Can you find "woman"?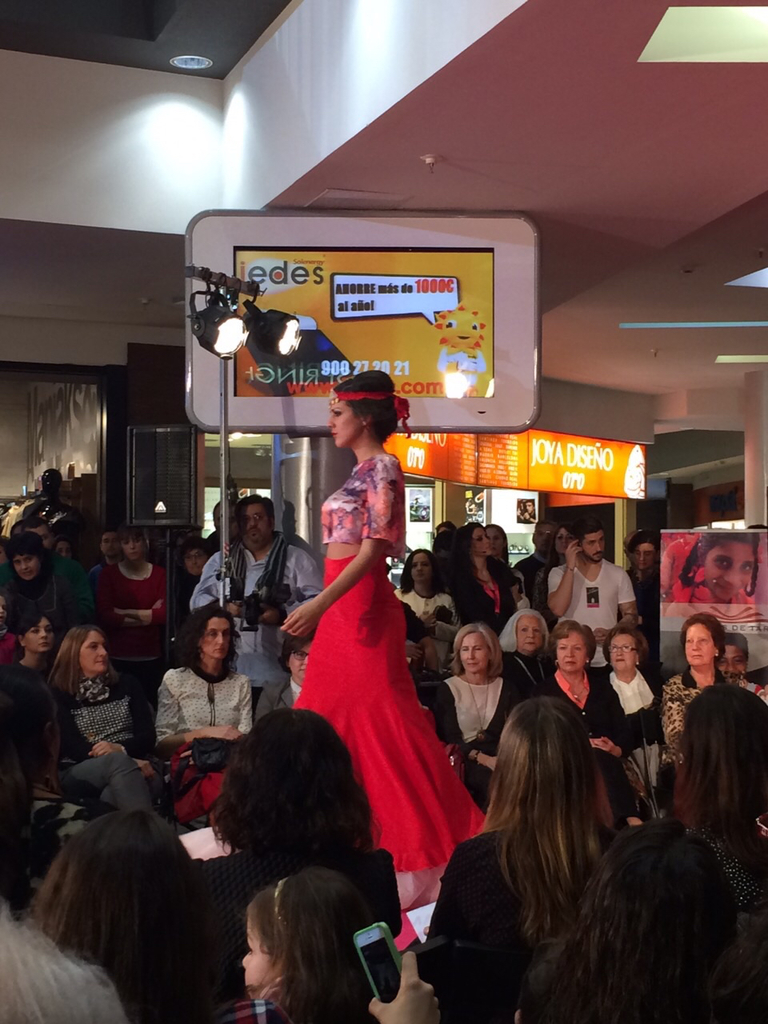
Yes, bounding box: (left=90, top=526, right=171, bottom=672).
